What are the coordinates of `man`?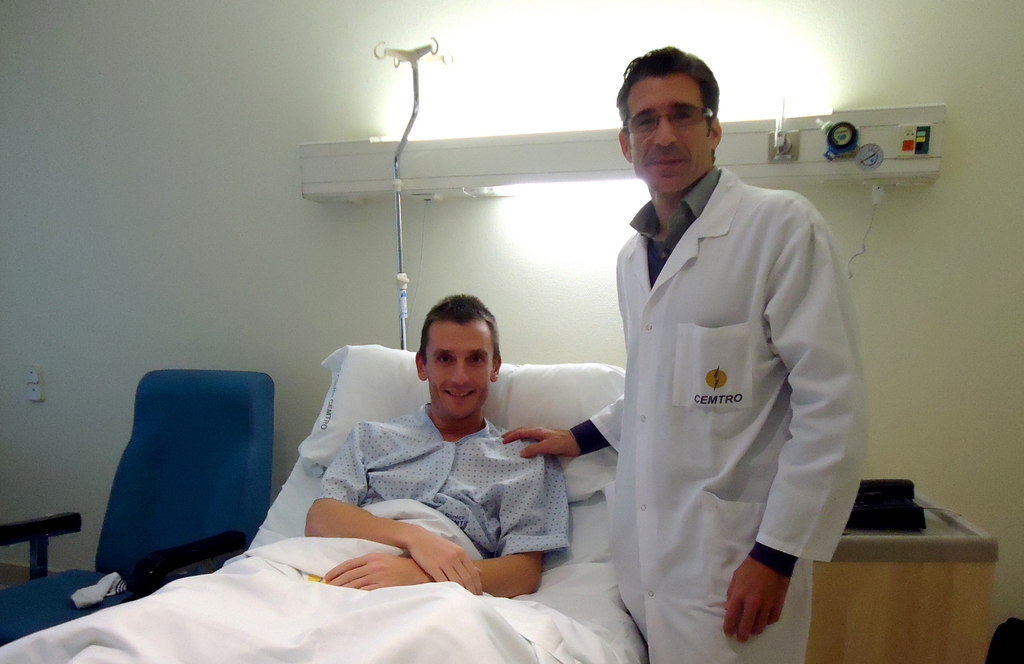
(left=577, top=58, right=874, bottom=645).
